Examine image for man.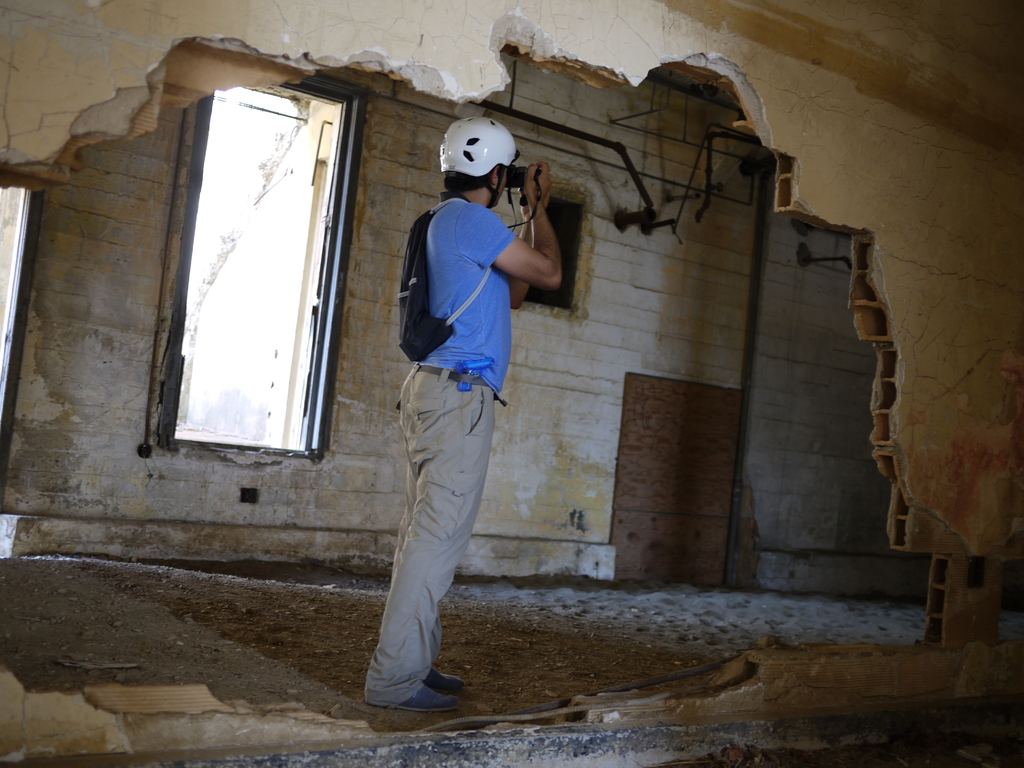
Examination result: left=353, top=117, right=548, bottom=723.
